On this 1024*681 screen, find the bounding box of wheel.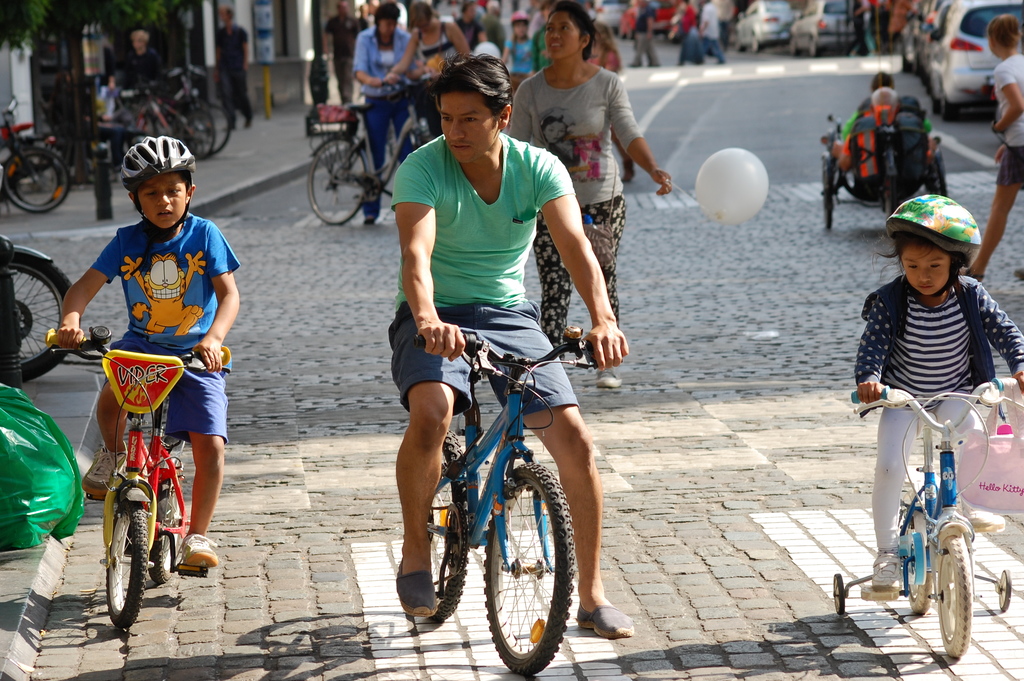
Bounding box: [x1=4, y1=145, x2=70, y2=210].
